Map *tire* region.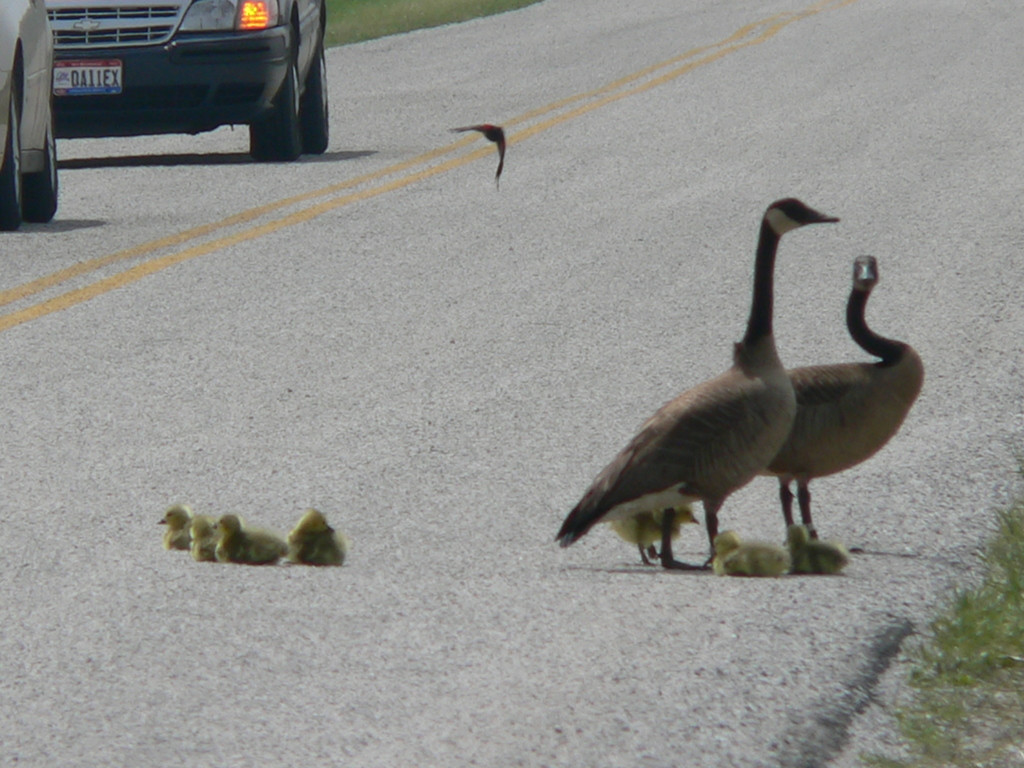
Mapped to <bbox>290, 45, 328, 152</bbox>.
